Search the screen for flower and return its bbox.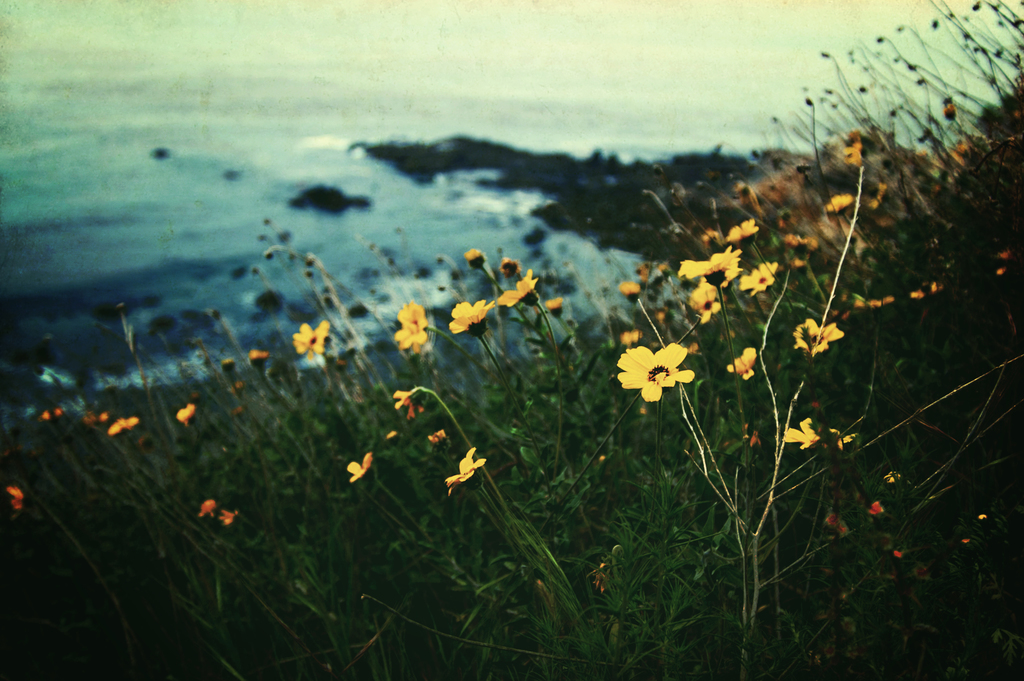
Found: 689/279/727/313.
